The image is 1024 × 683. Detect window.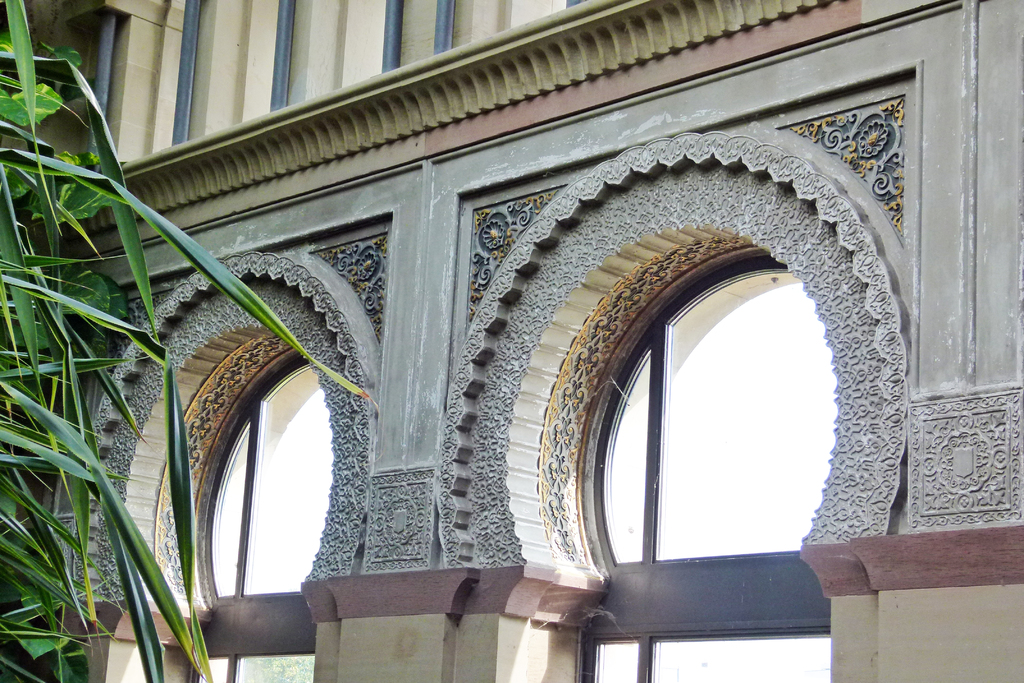
Detection: 572 247 838 682.
